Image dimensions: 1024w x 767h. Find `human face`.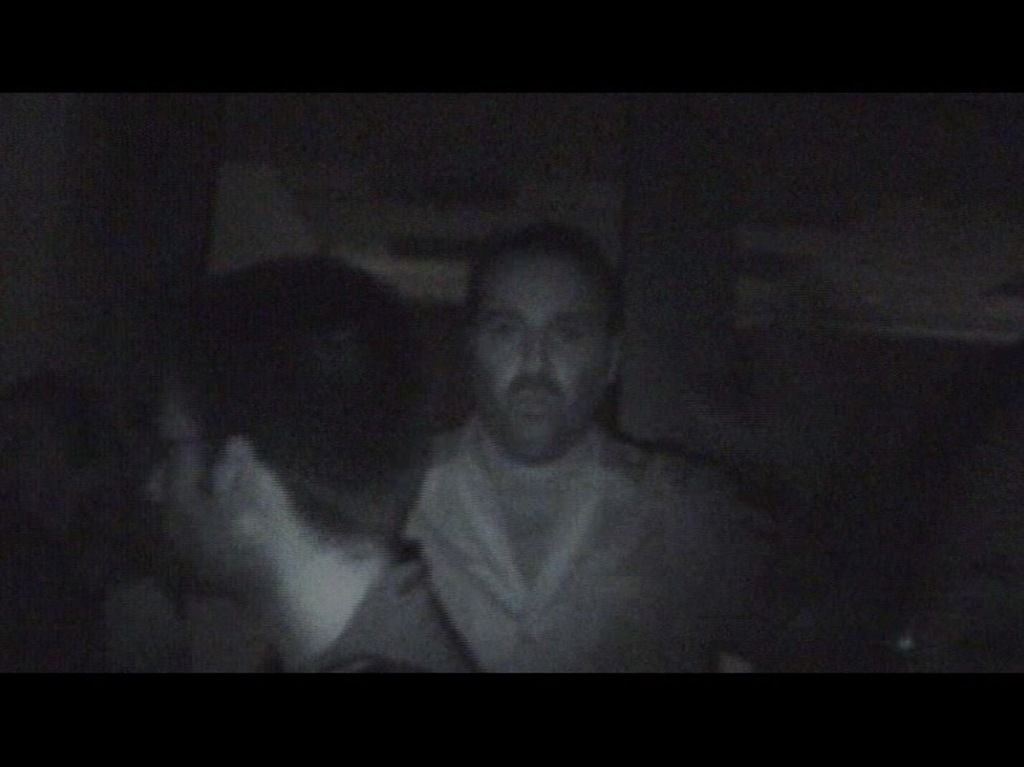
476:242:615:465.
